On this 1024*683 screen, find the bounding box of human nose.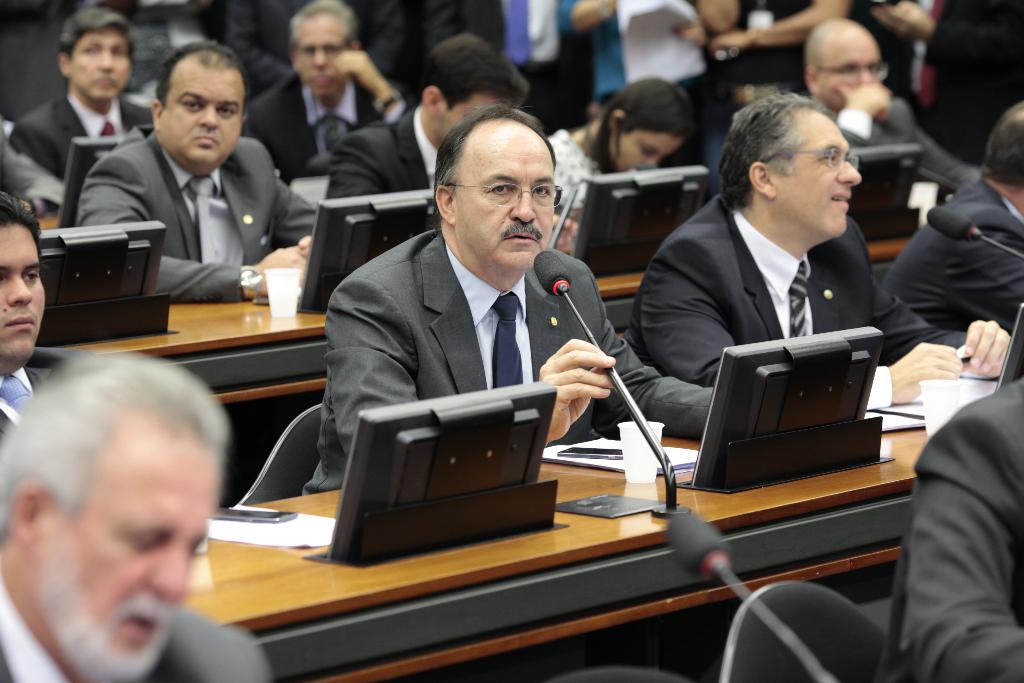
Bounding box: pyautogui.locateOnScreen(509, 185, 535, 220).
